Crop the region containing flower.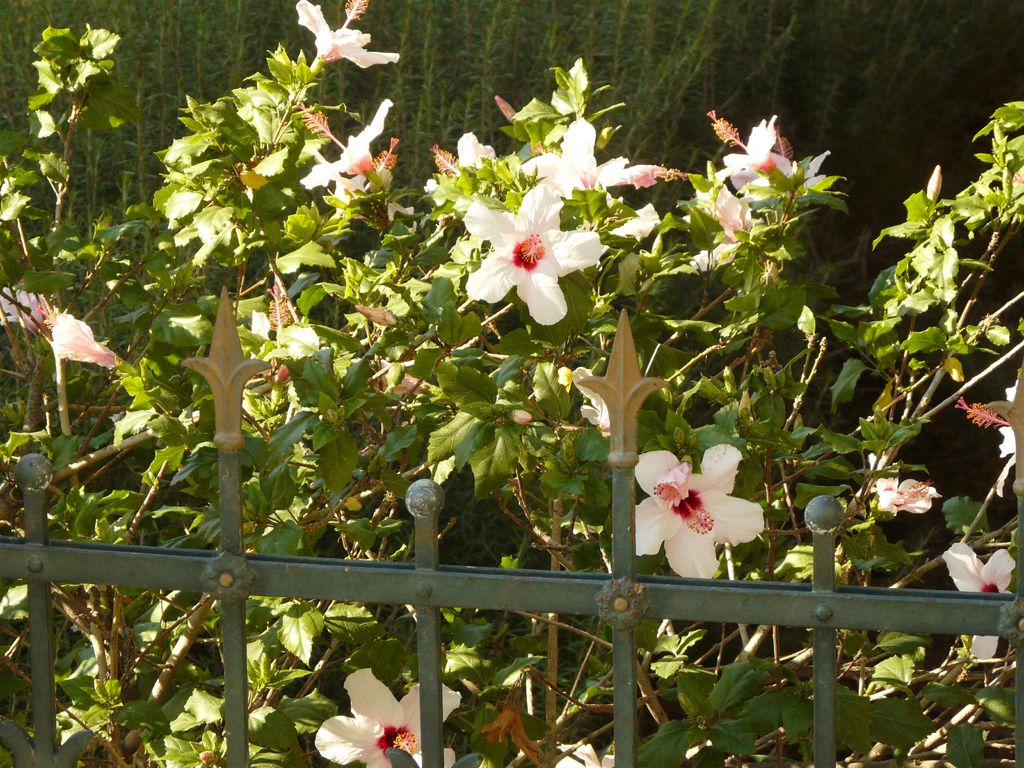
Crop region: [956, 381, 1021, 492].
